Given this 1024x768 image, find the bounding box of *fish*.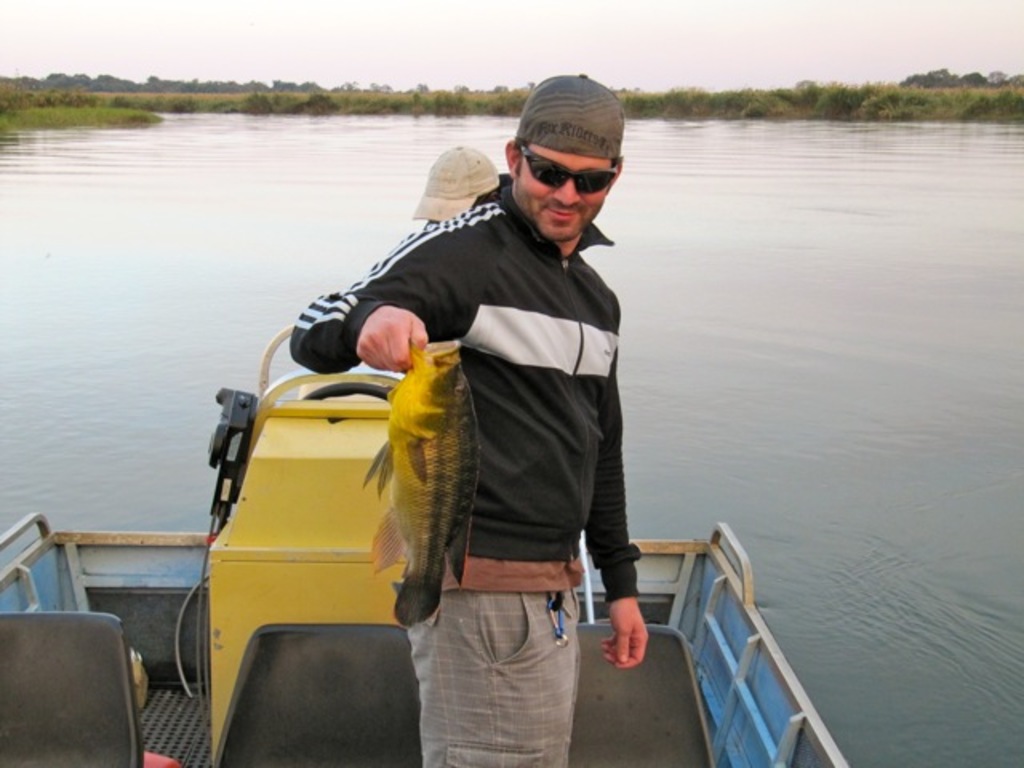
select_region(349, 301, 480, 670).
